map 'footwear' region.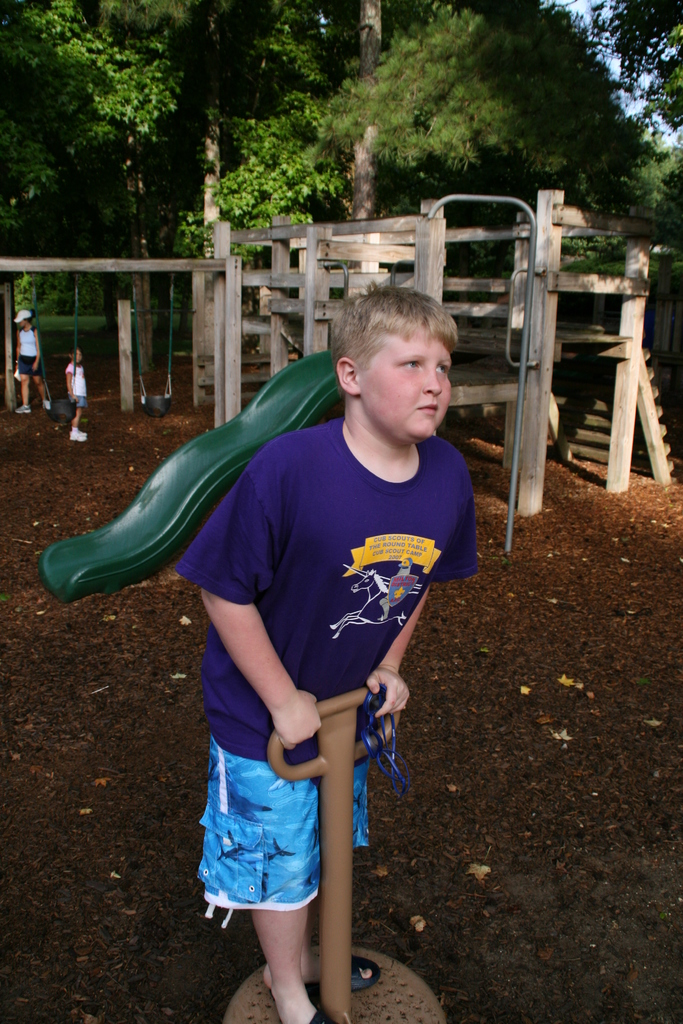
Mapped to (x1=17, y1=410, x2=33, y2=414).
